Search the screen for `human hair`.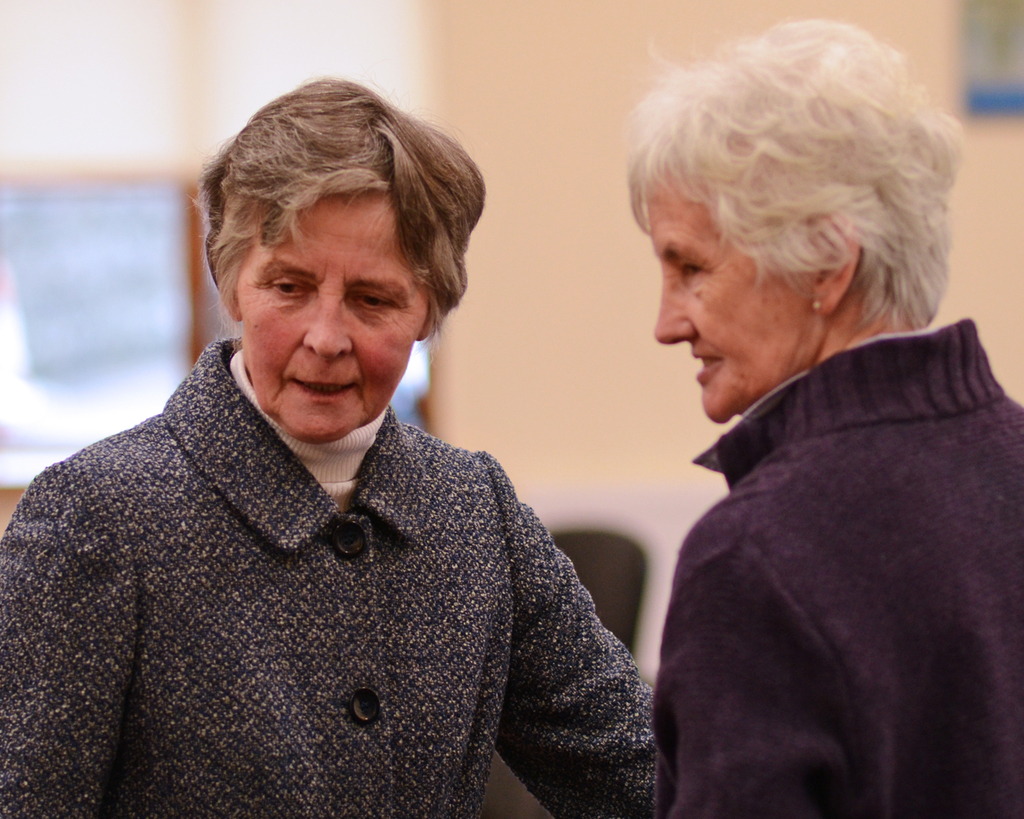
Found at (x1=195, y1=74, x2=490, y2=322).
